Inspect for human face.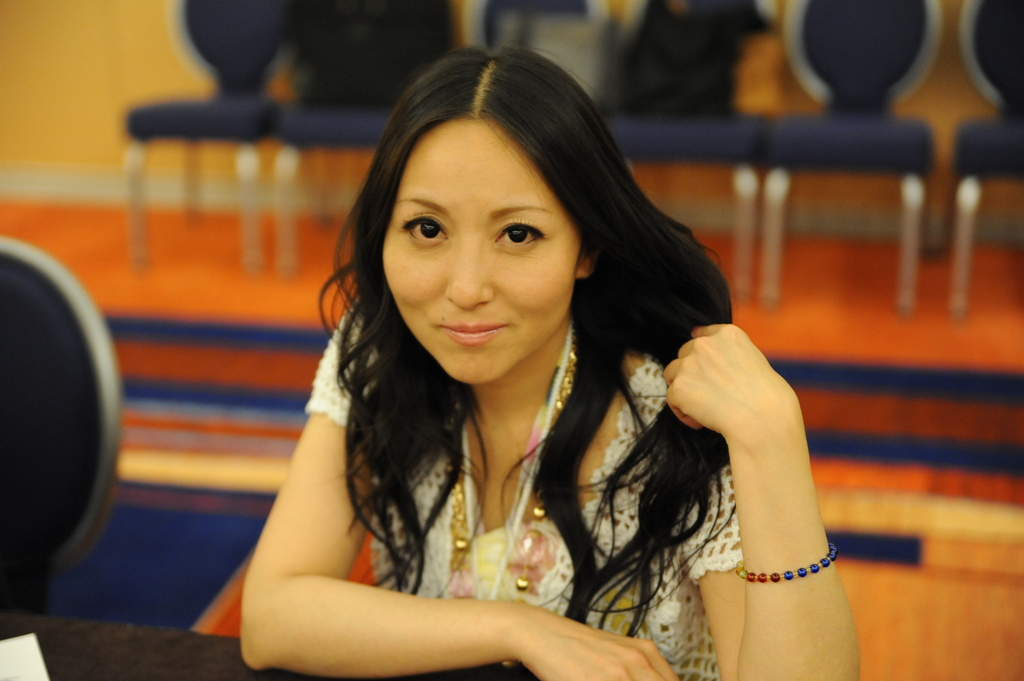
Inspection: box(376, 116, 585, 388).
